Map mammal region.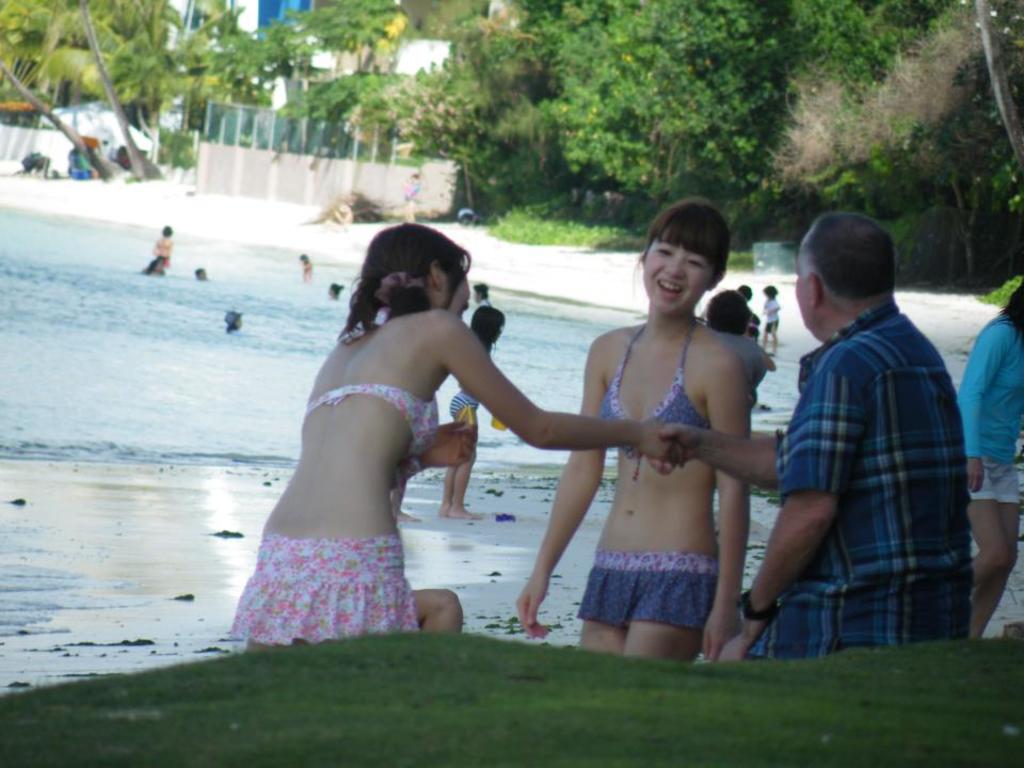
Mapped to pyautogui.locateOnScreen(516, 196, 747, 667).
